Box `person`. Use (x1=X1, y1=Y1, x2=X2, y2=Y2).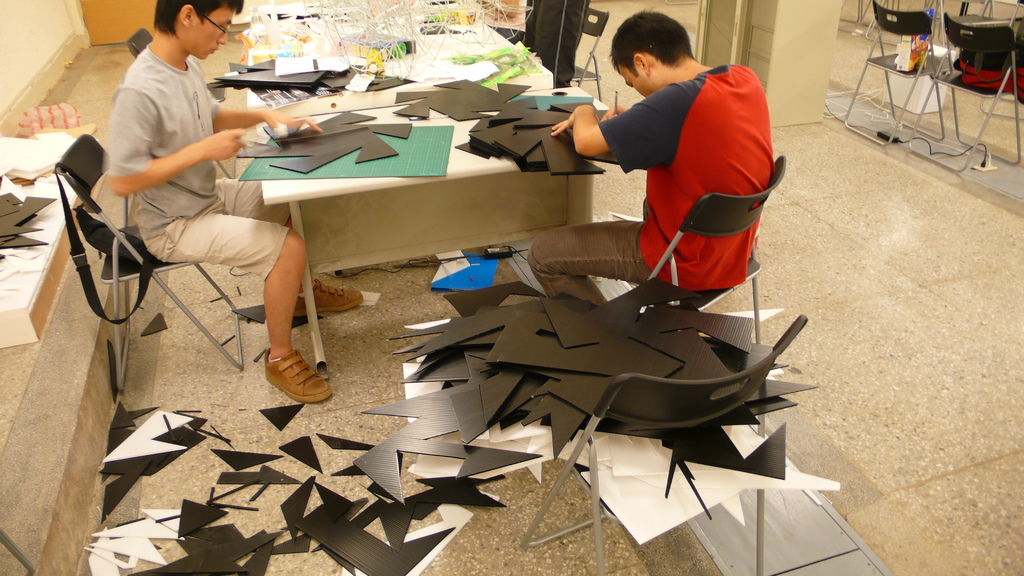
(x1=527, y1=6, x2=778, y2=305).
